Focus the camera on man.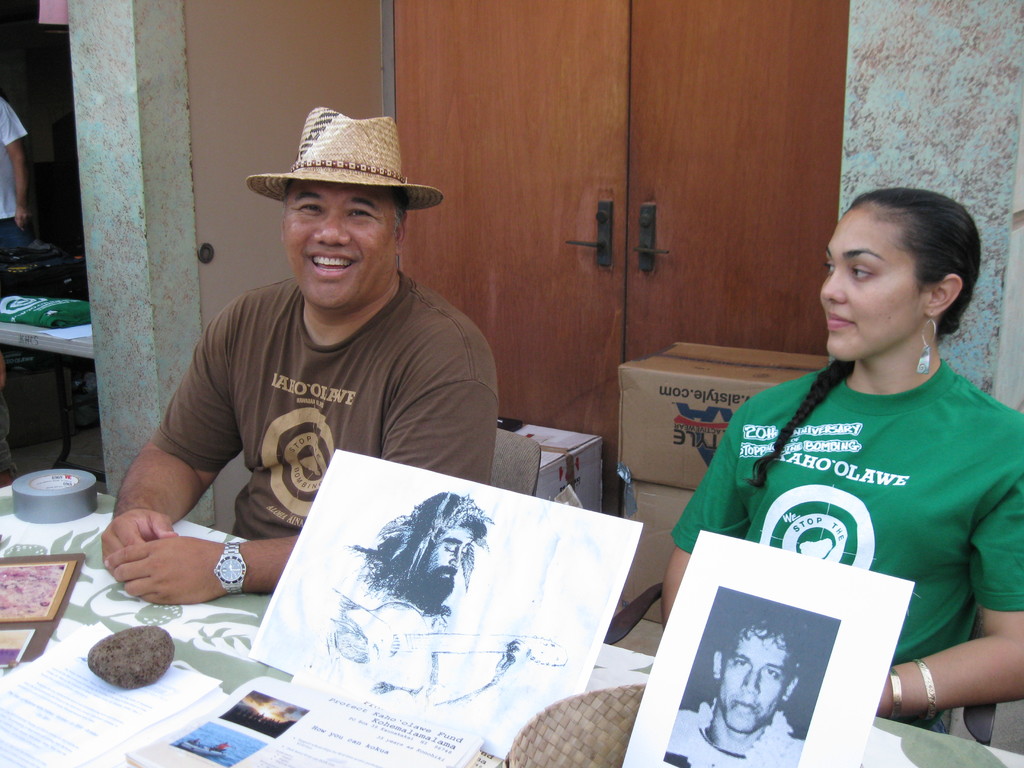
Focus region: bbox(662, 615, 800, 767).
